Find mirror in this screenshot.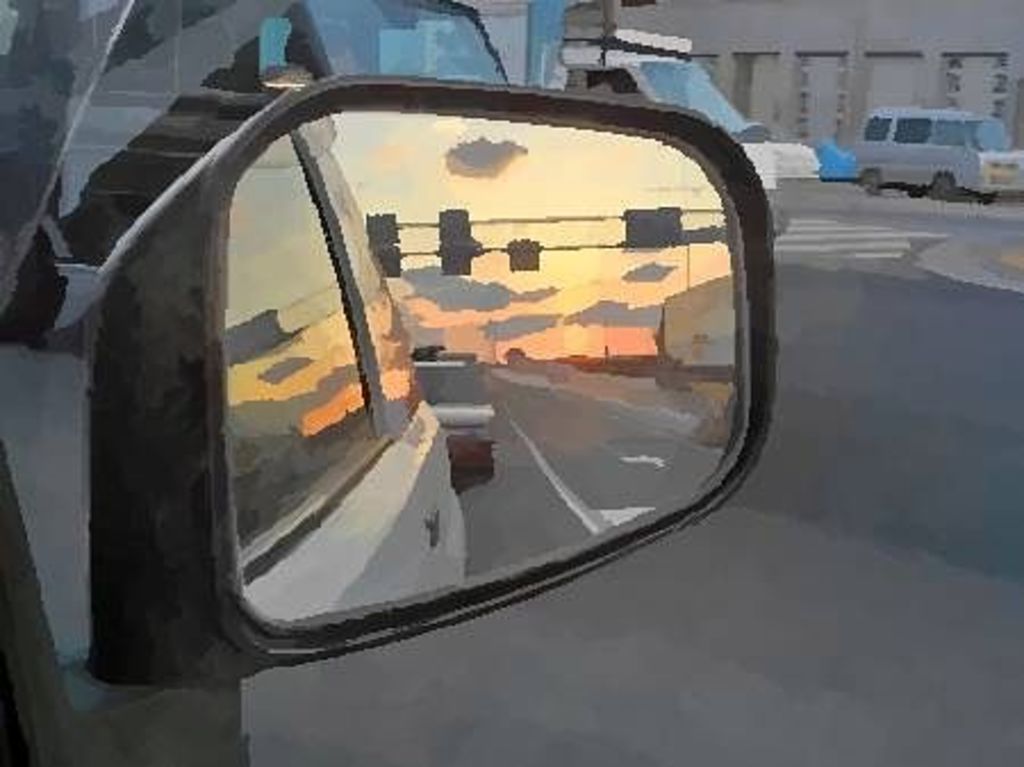
The bounding box for mirror is [left=234, top=107, right=753, bottom=619].
